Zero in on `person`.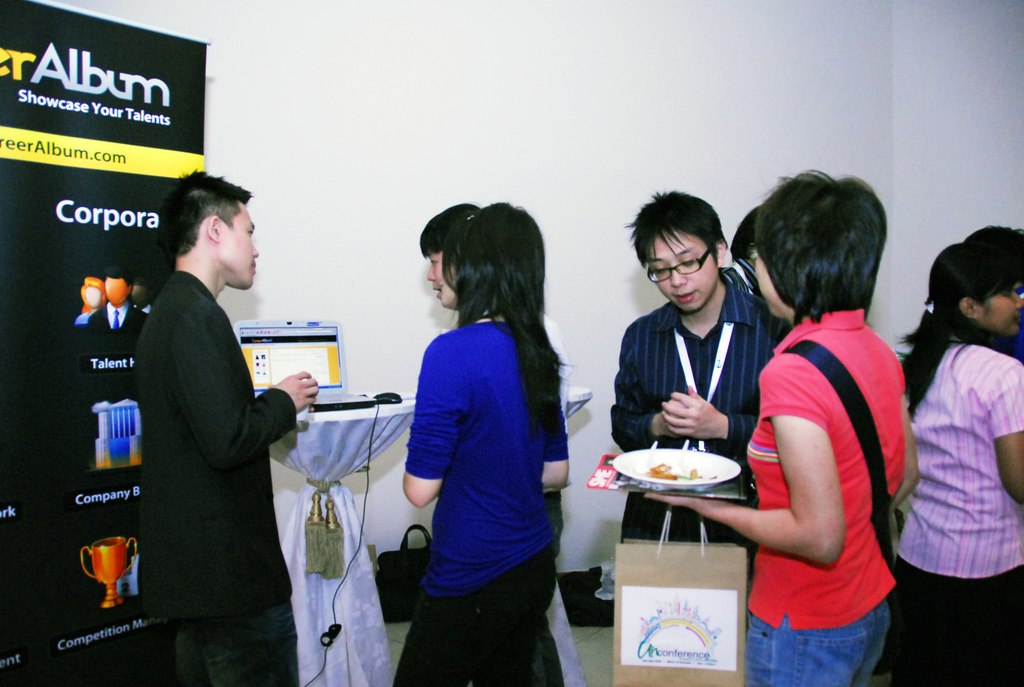
Zeroed in: 133:167:317:684.
